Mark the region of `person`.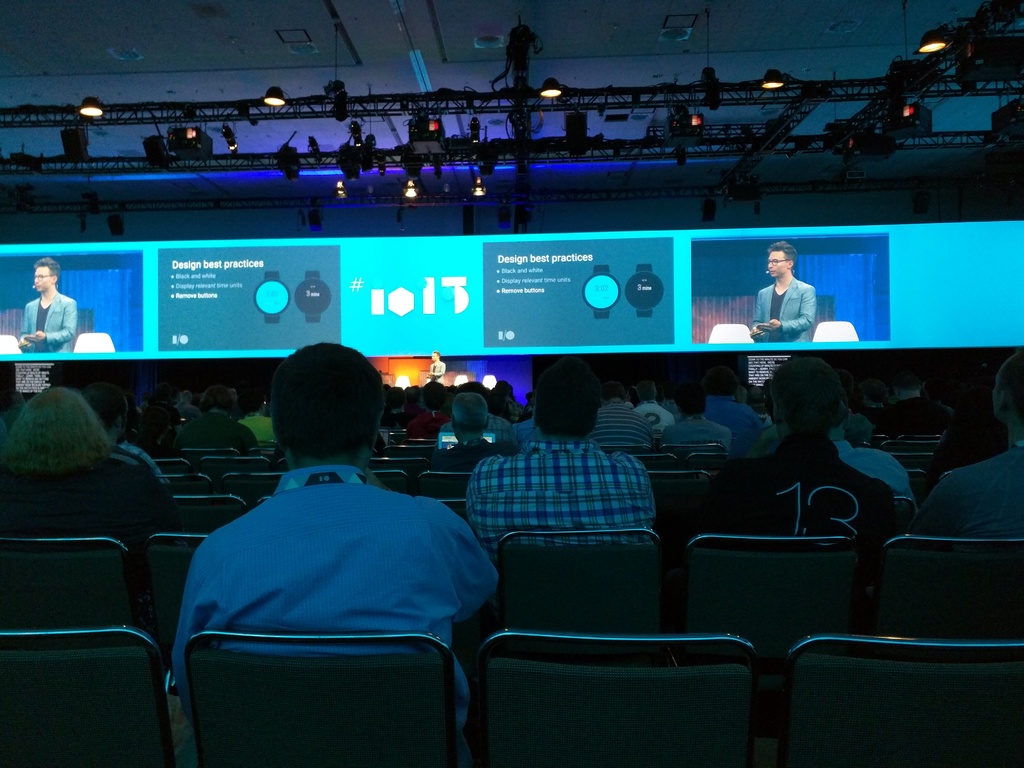
Region: {"x1": 630, "y1": 384, "x2": 694, "y2": 497}.
